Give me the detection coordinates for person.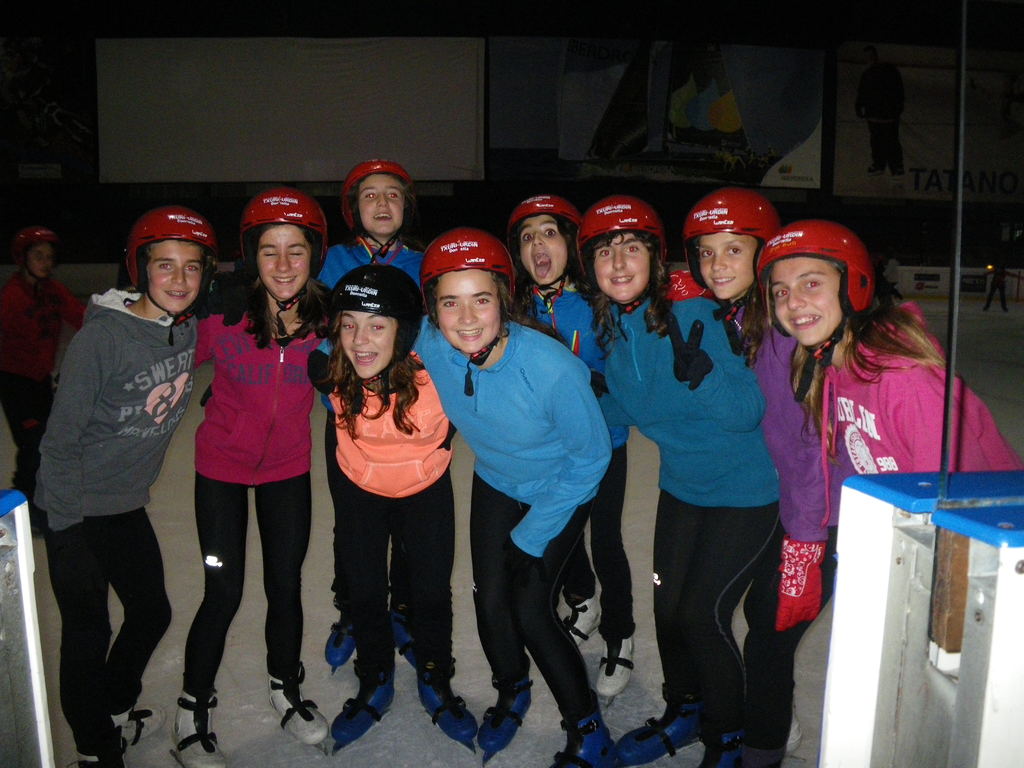
<bbox>182, 178, 330, 766</bbox>.
